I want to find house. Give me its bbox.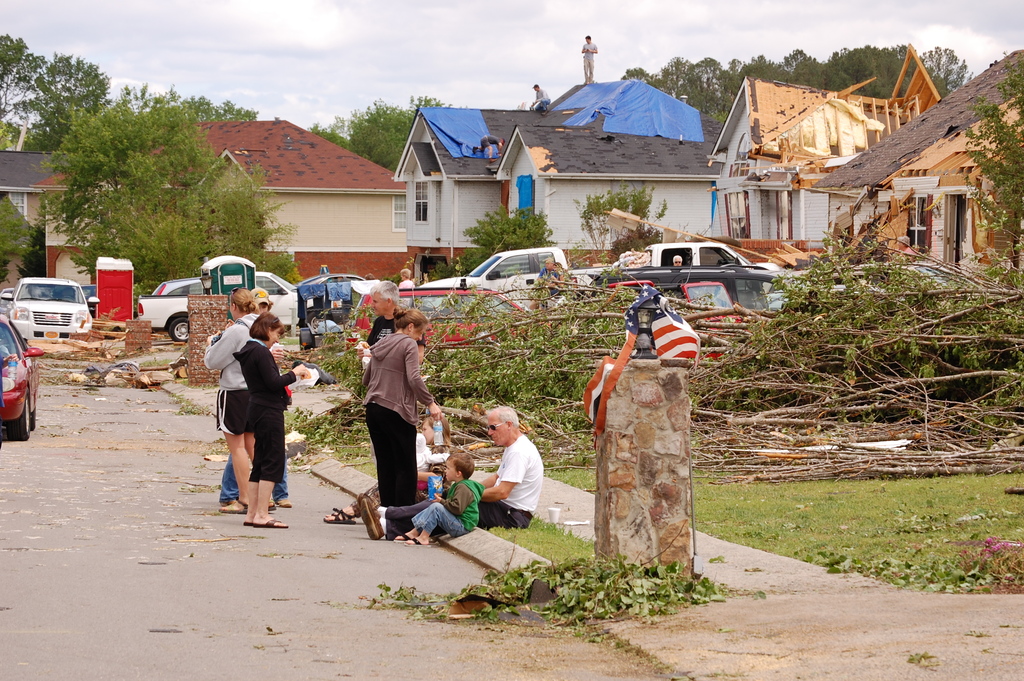
499,122,724,266.
